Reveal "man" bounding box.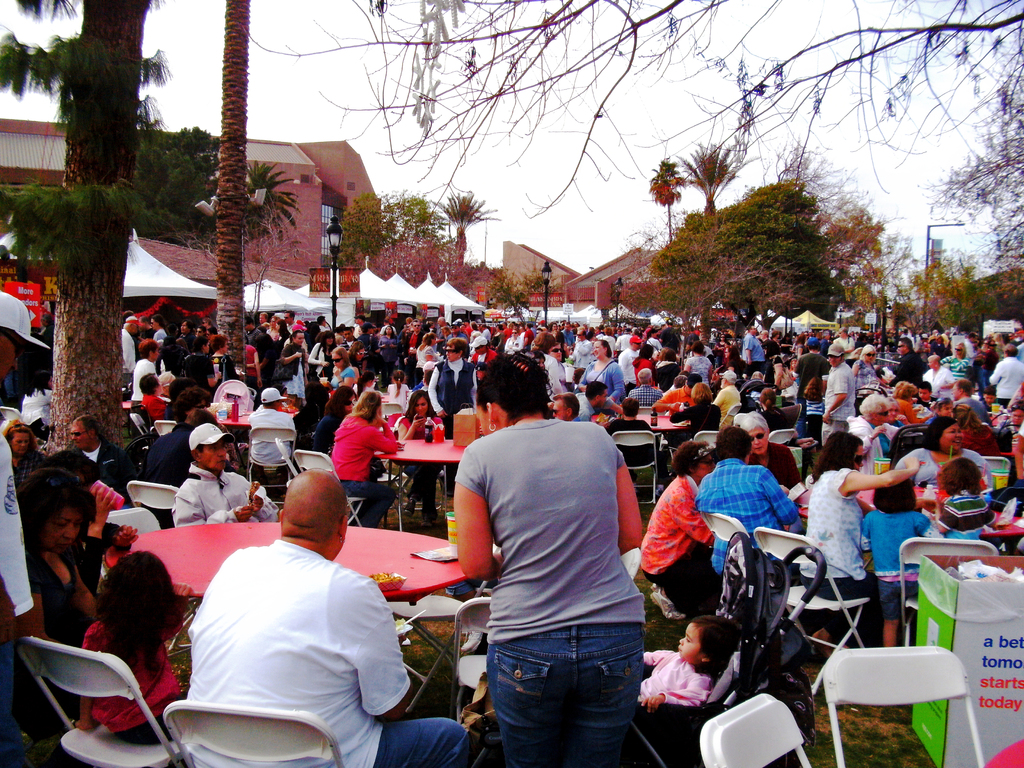
Revealed: select_region(708, 365, 739, 422).
